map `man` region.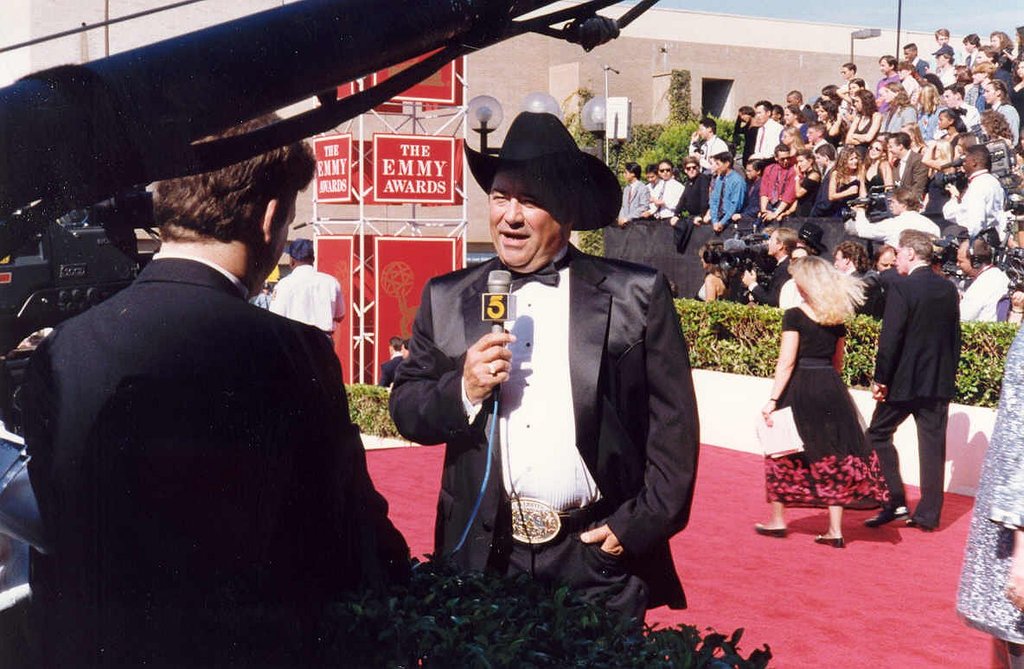
Mapped to l=11, t=108, r=413, b=668.
